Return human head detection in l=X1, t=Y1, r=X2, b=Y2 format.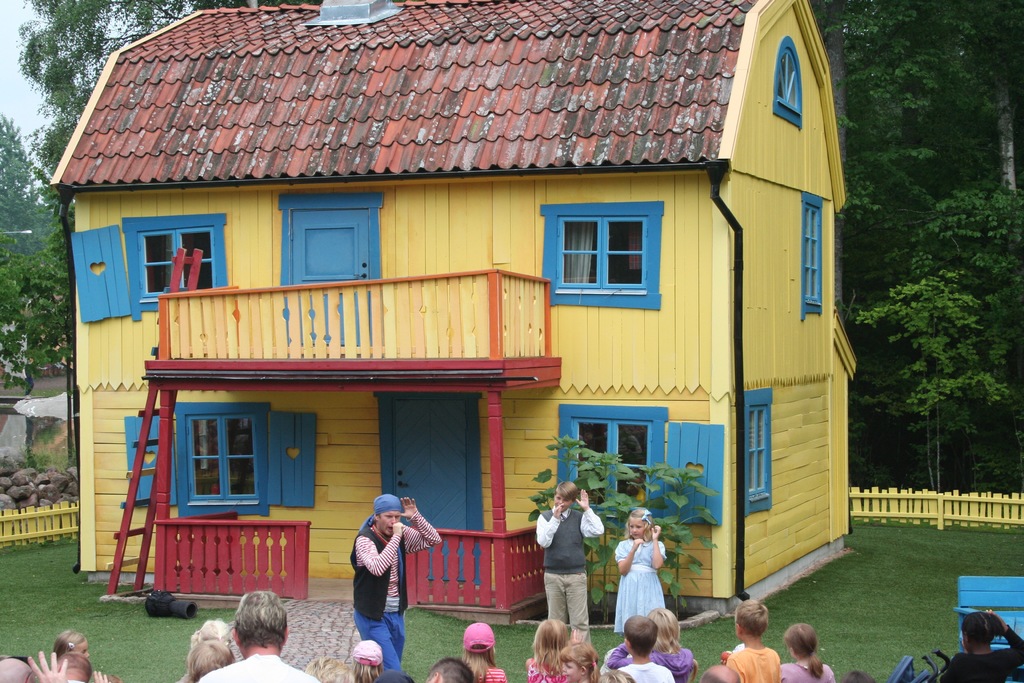
l=51, t=651, r=92, b=682.
